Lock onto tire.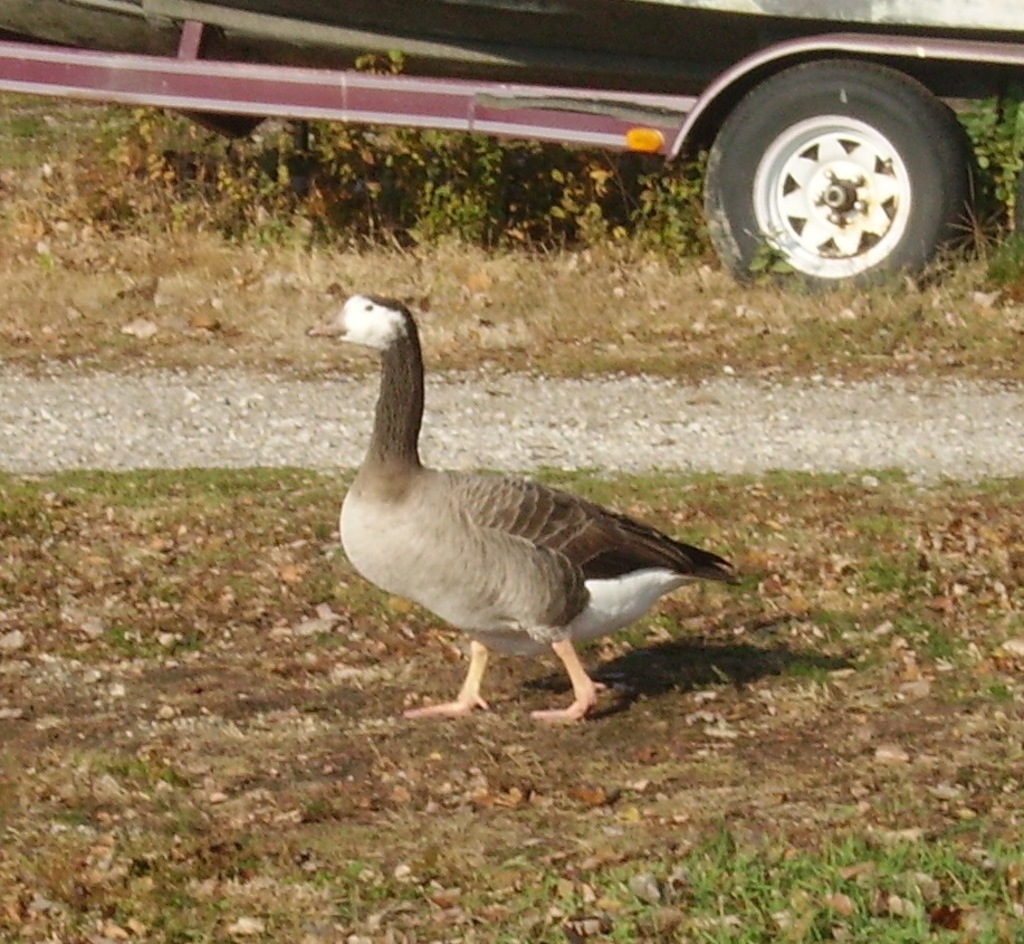
Locked: crop(711, 74, 960, 297).
